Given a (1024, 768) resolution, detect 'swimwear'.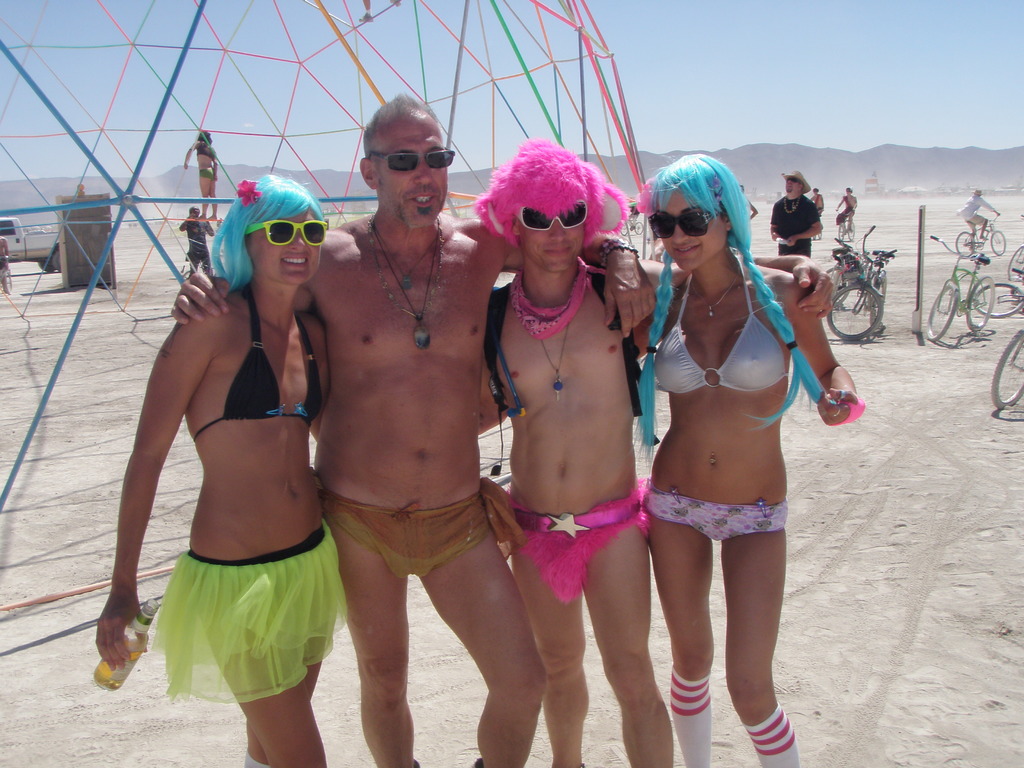
<box>648,493,792,549</box>.
